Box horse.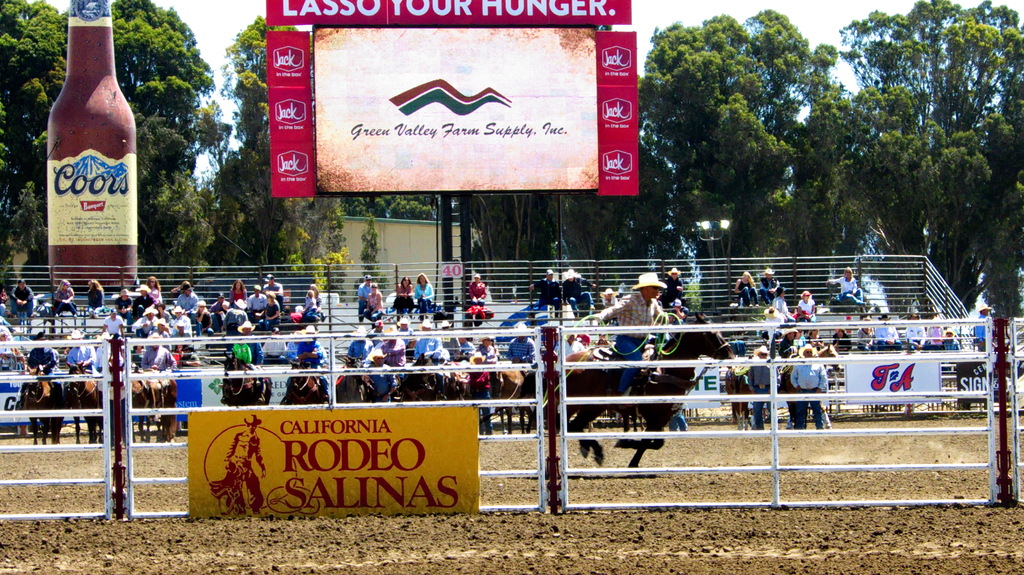
box(515, 312, 733, 468).
